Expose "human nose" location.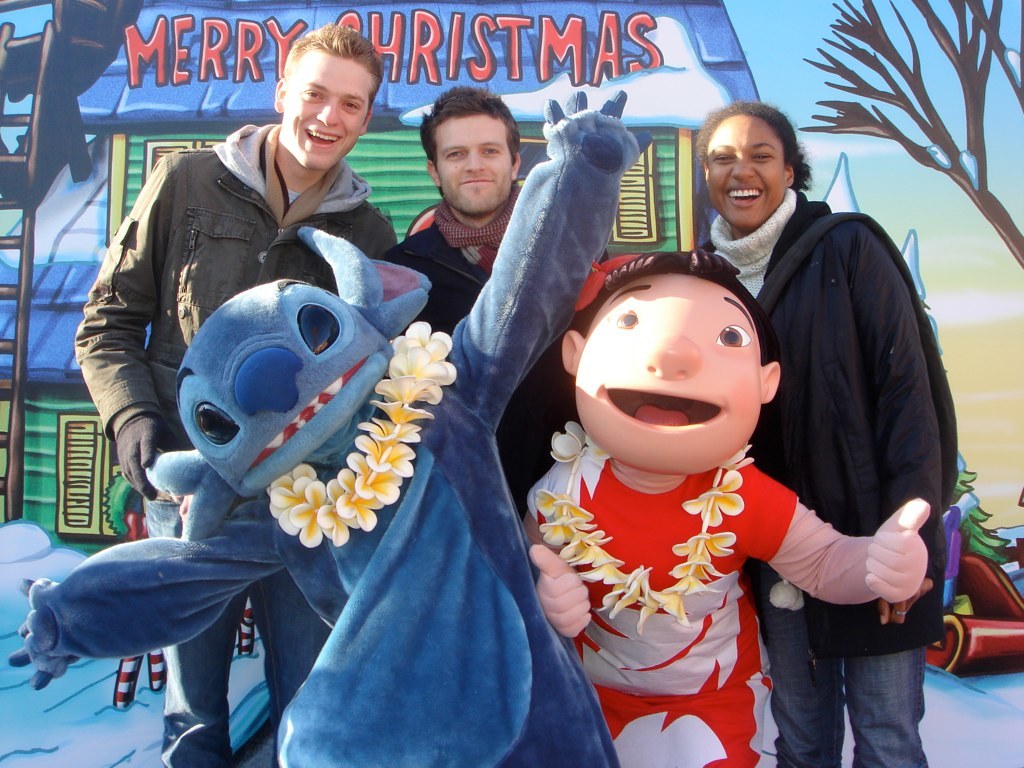
Exposed at 311/95/343/126.
